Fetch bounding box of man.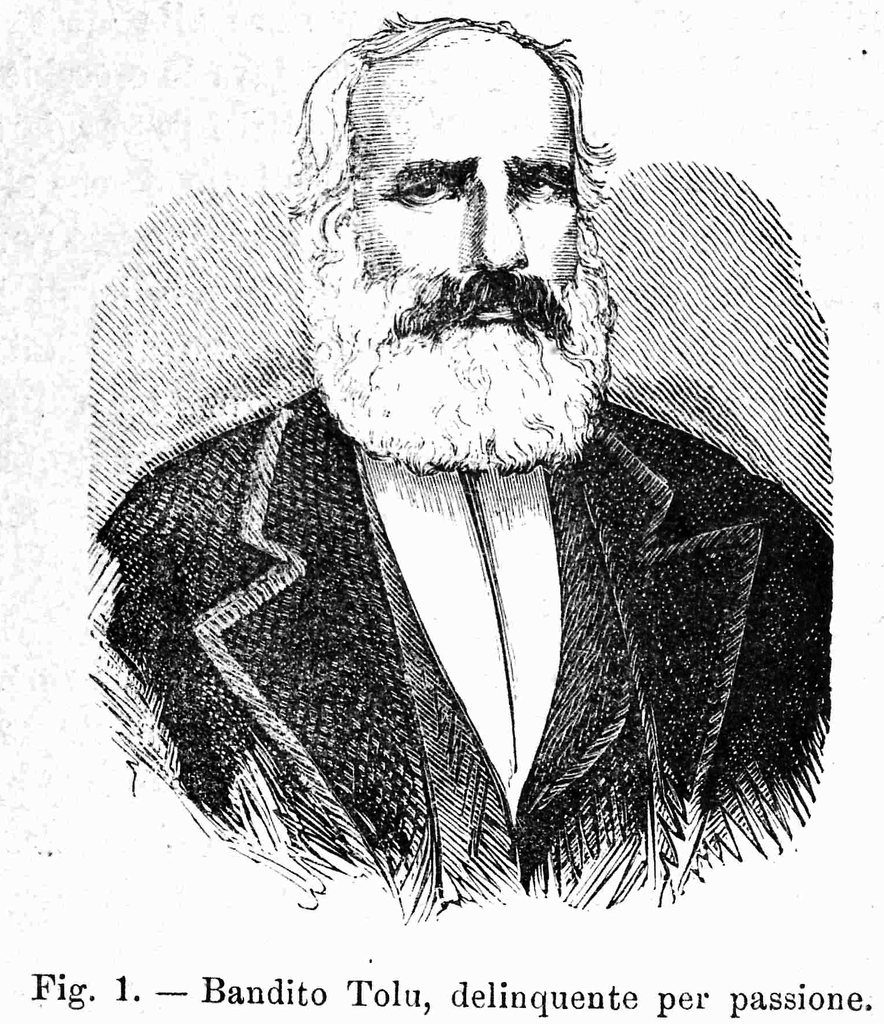
Bbox: select_region(51, 21, 875, 936).
